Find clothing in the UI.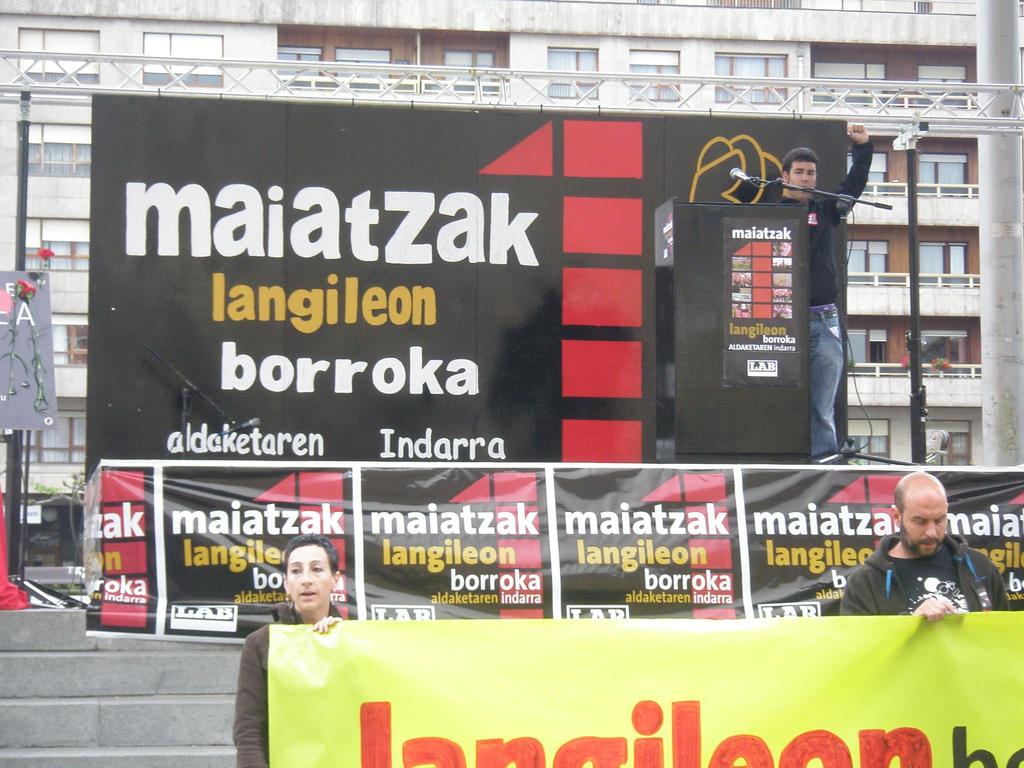
UI element at bbox(228, 607, 355, 767).
